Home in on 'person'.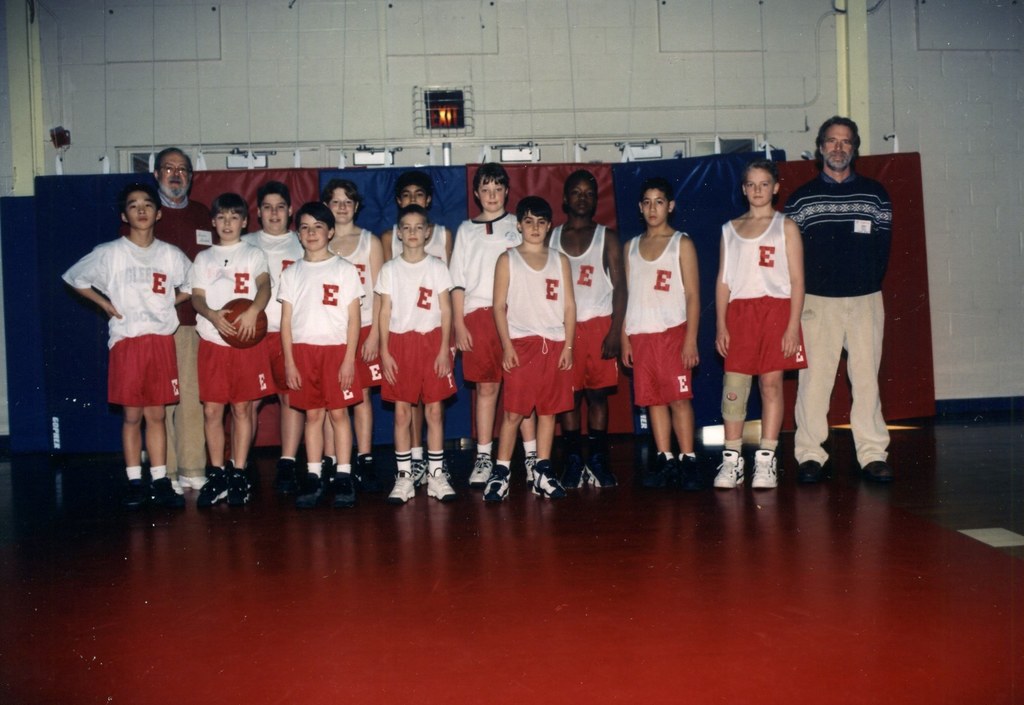
Homed in at rect(723, 147, 823, 474).
